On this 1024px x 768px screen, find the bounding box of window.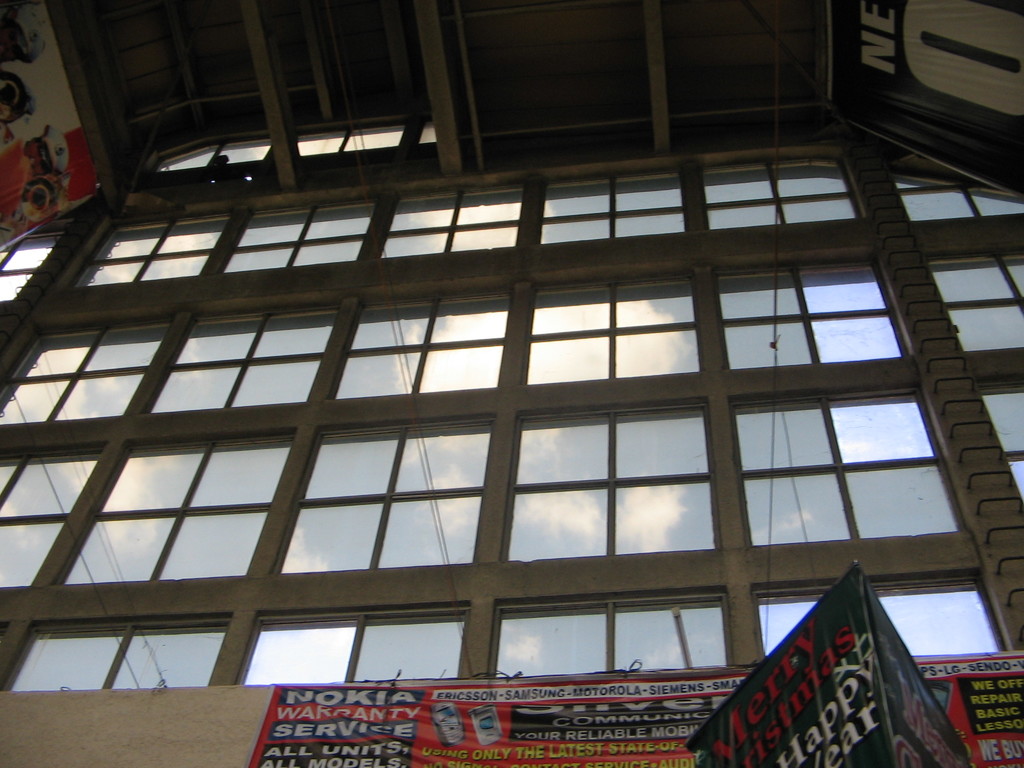
Bounding box: box=[779, 378, 971, 559].
